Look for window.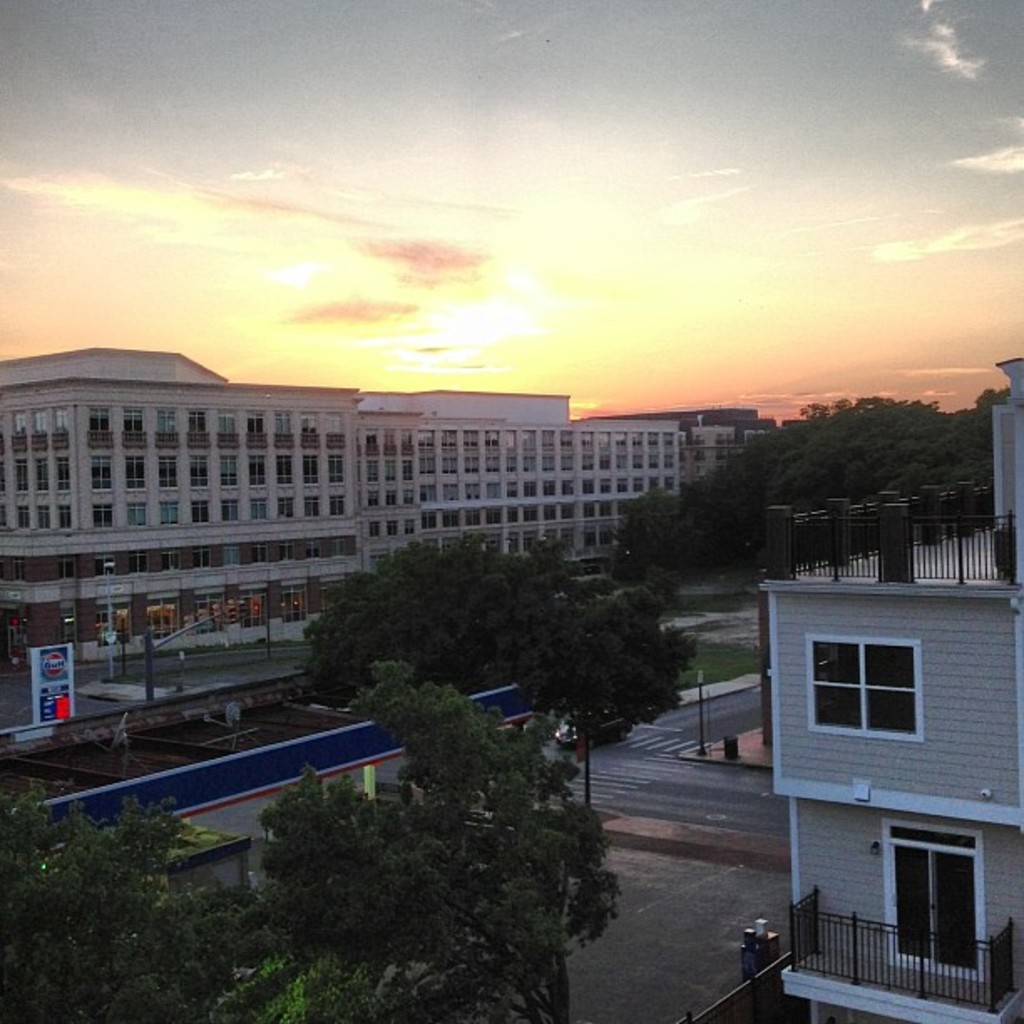
Found: <region>224, 502, 236, 519</region>.
